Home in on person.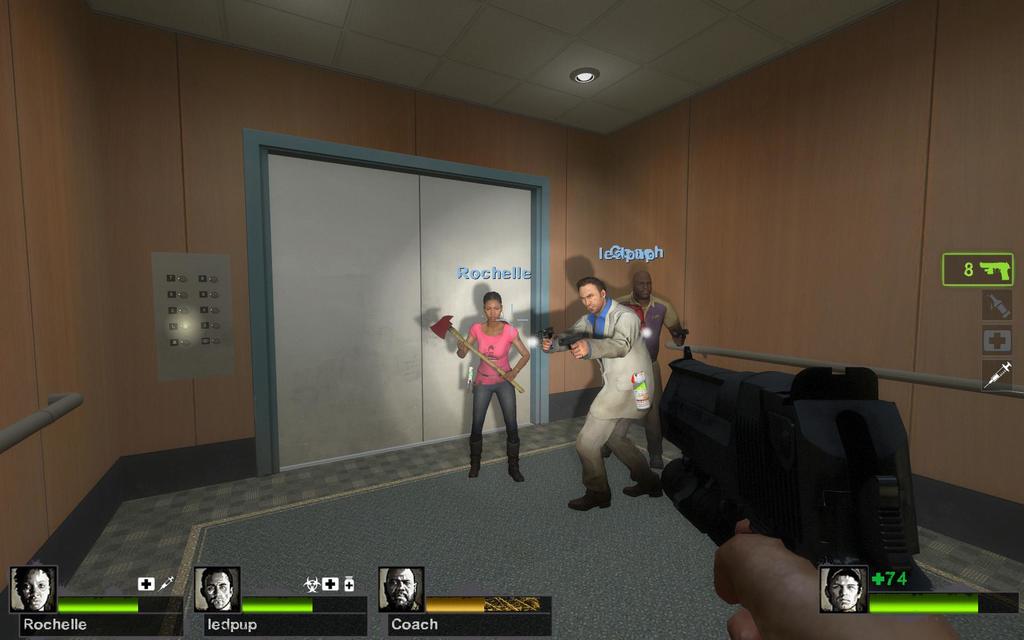
Homed in at [604,267,686,464].
